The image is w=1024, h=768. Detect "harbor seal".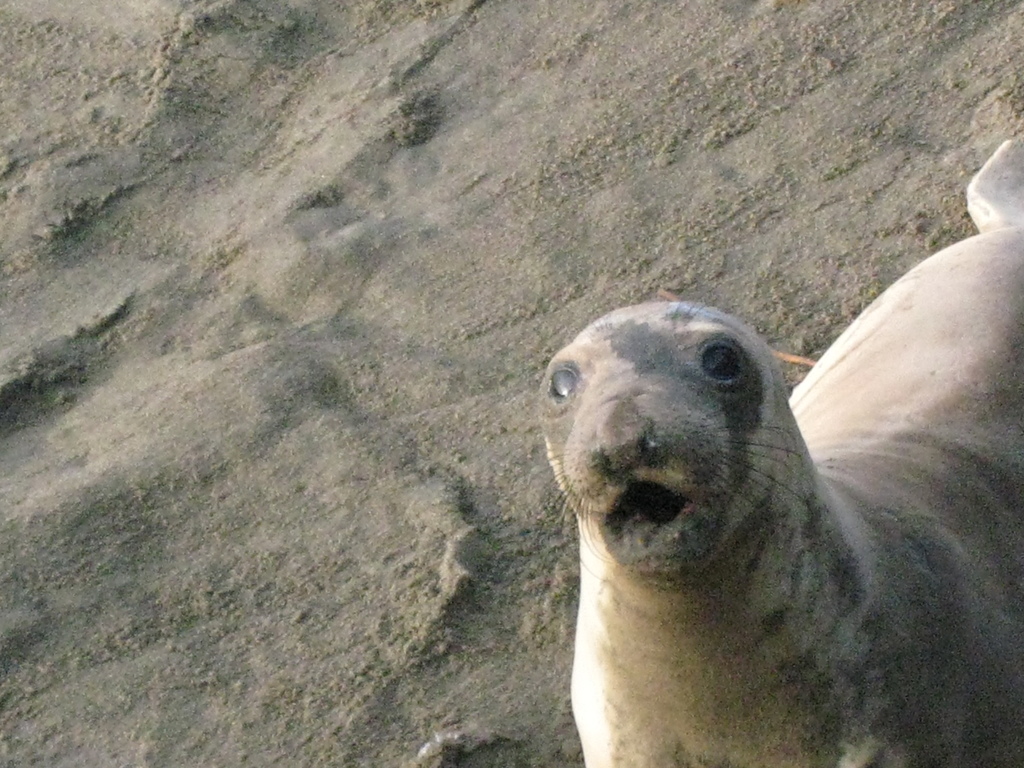
Detection: (left=540, top=134, right=1023, bottom=767).
